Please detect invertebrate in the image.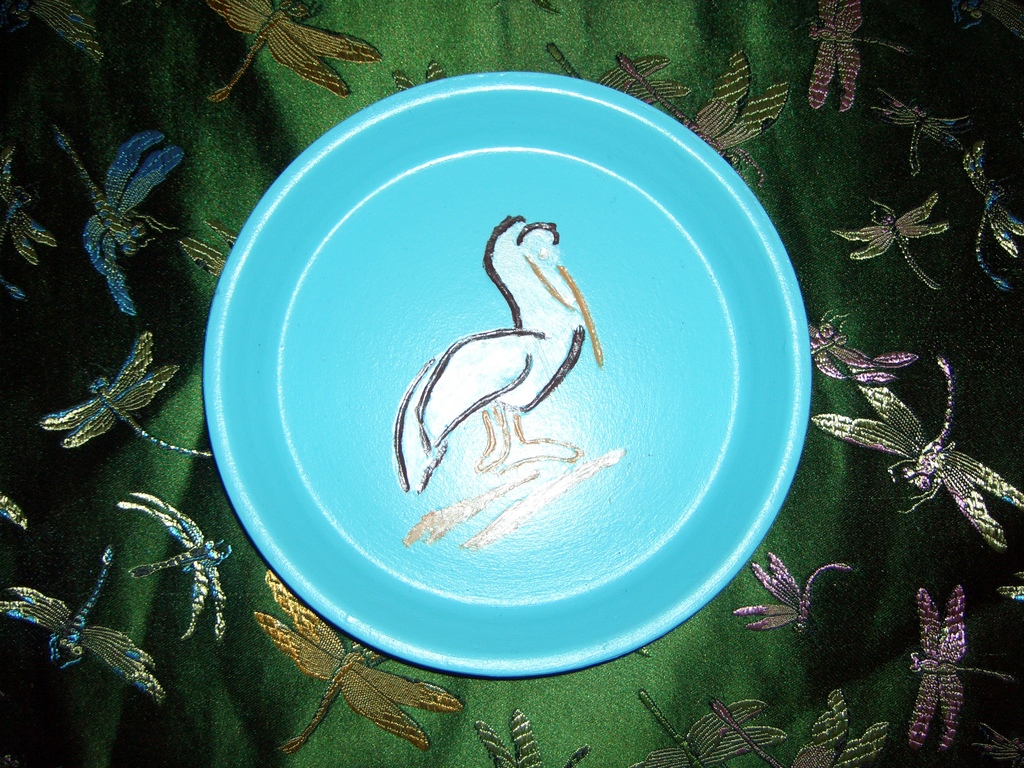
[x1=804, y1=308, x2=916, y2=384].
